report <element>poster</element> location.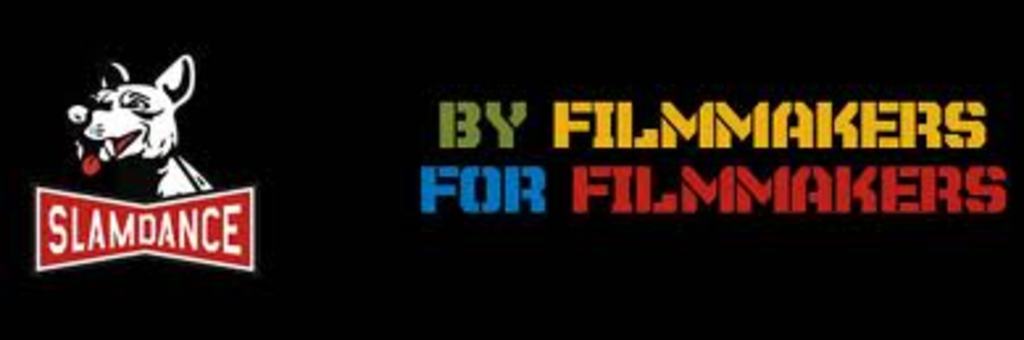
Report: [0,0,1021,337].
